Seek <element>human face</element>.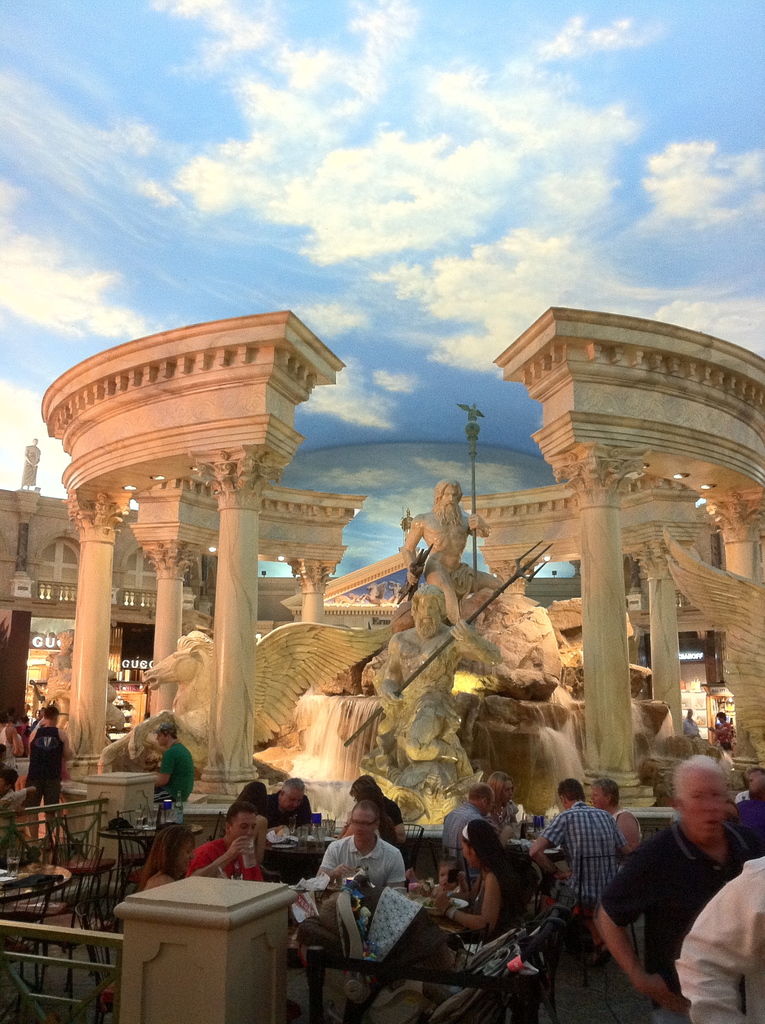
{"x1": 682, "y1": 775, "x2": 724, "y2": 841}.
